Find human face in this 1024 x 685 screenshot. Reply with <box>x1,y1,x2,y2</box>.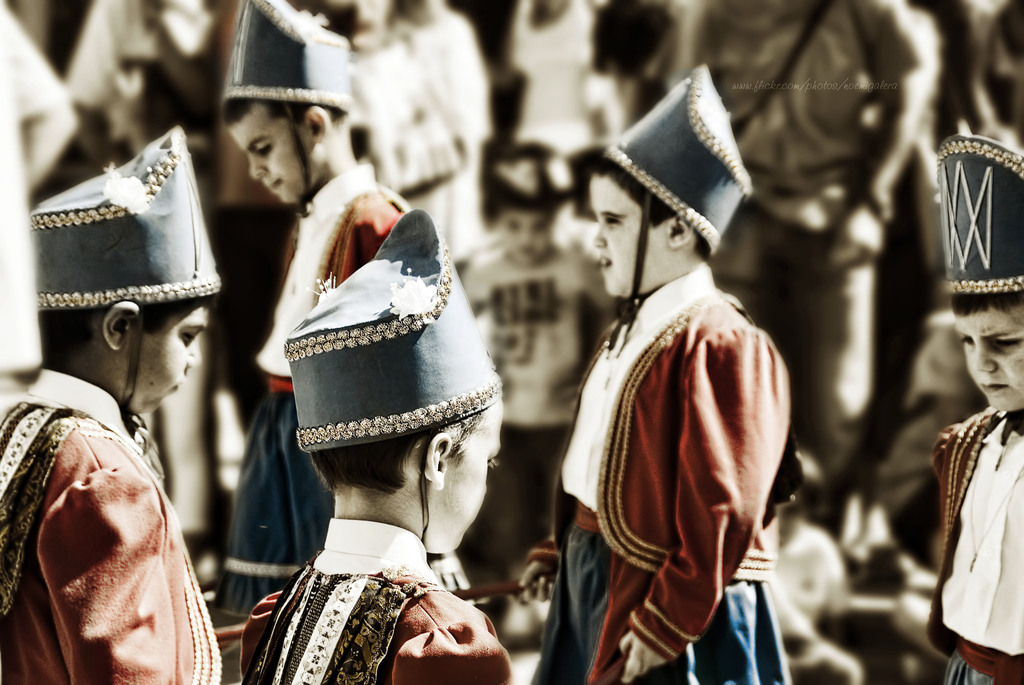
<box>950,310,1023,415</box>.
